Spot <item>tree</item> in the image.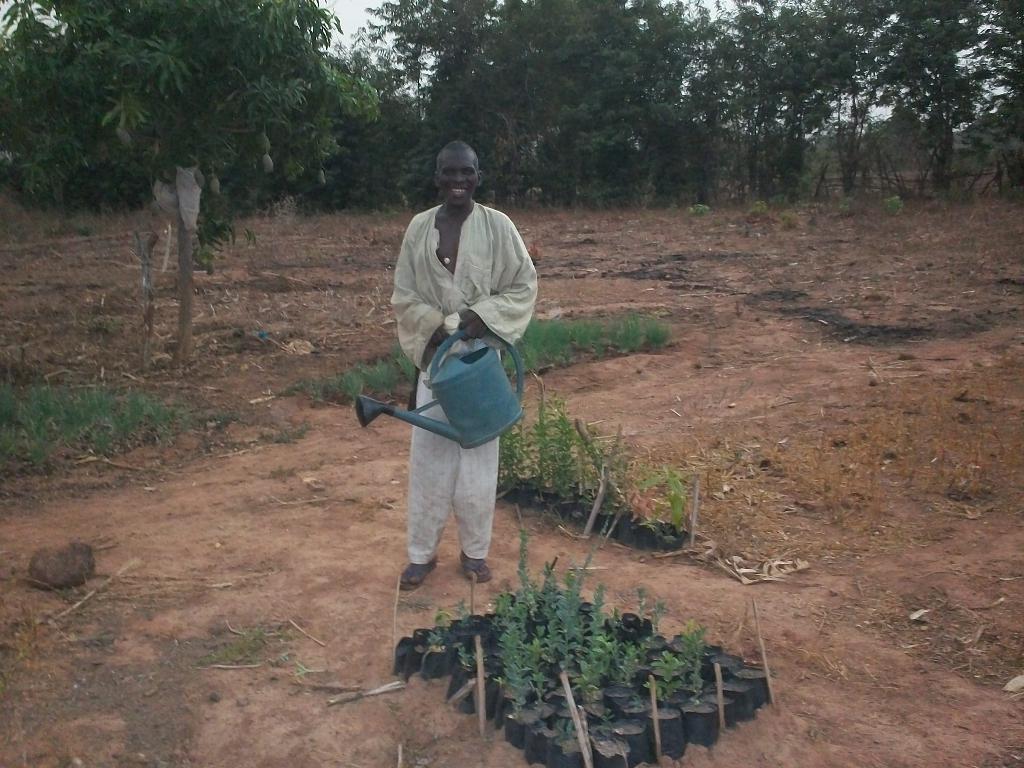
<item>tree</item> found at [627,0,722,204].
